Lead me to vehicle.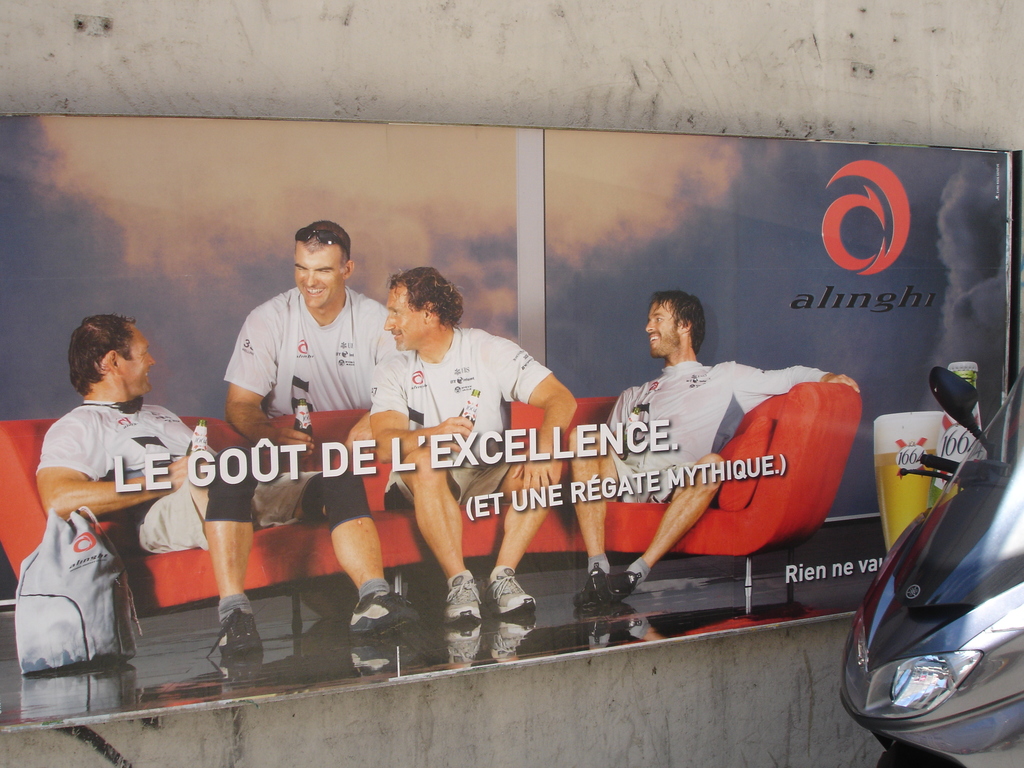
Lead to select_region(841, 368, 1023, 767).
